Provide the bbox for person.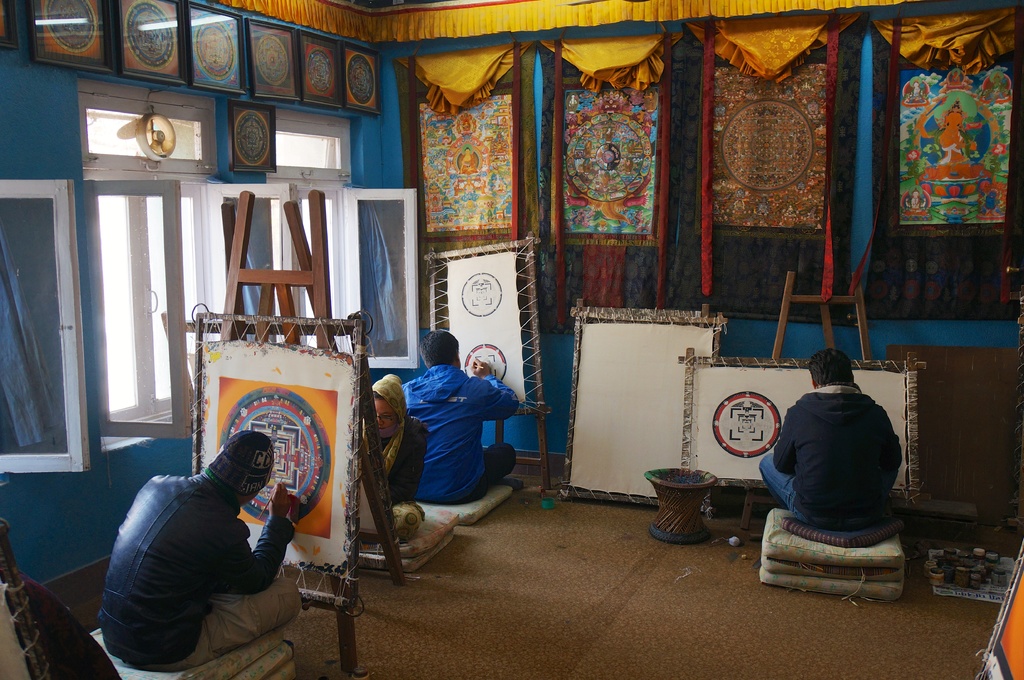
359 372 425 541.
